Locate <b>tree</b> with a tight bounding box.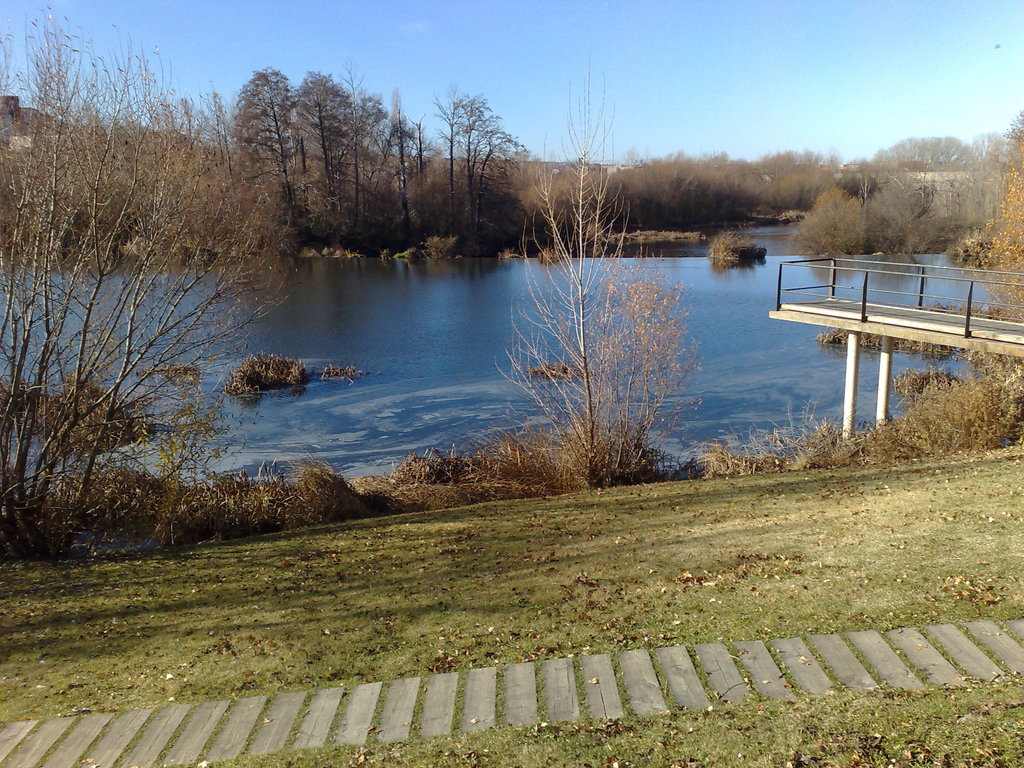
[374,93,424,253].
